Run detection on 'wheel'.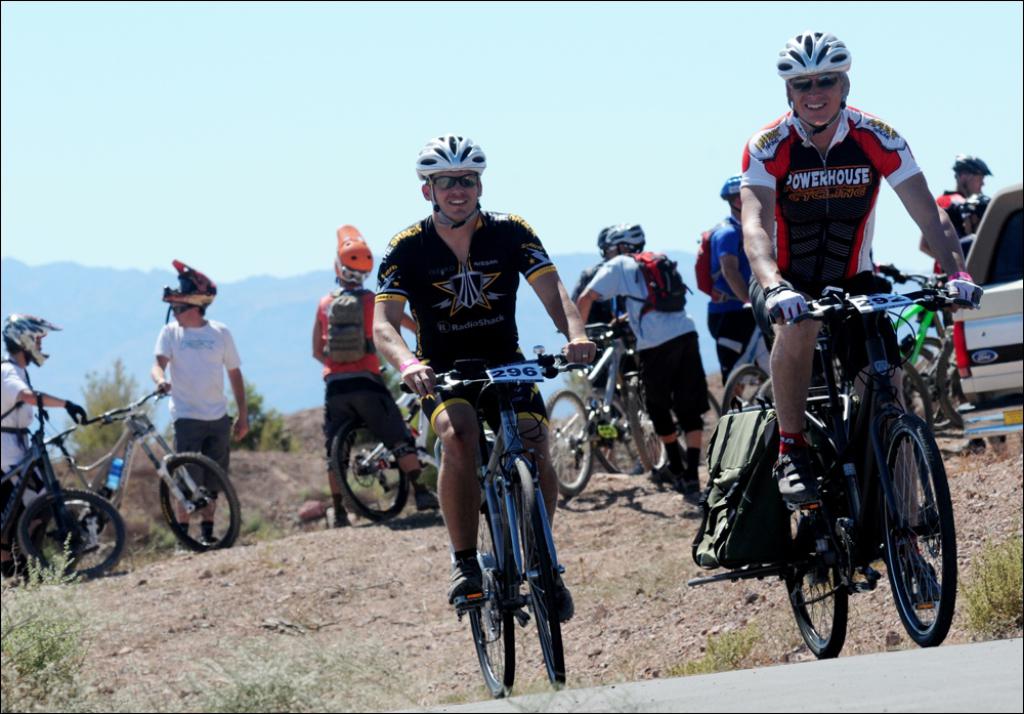
Result: x1=941 y1=333 x2=968 y2=429.
